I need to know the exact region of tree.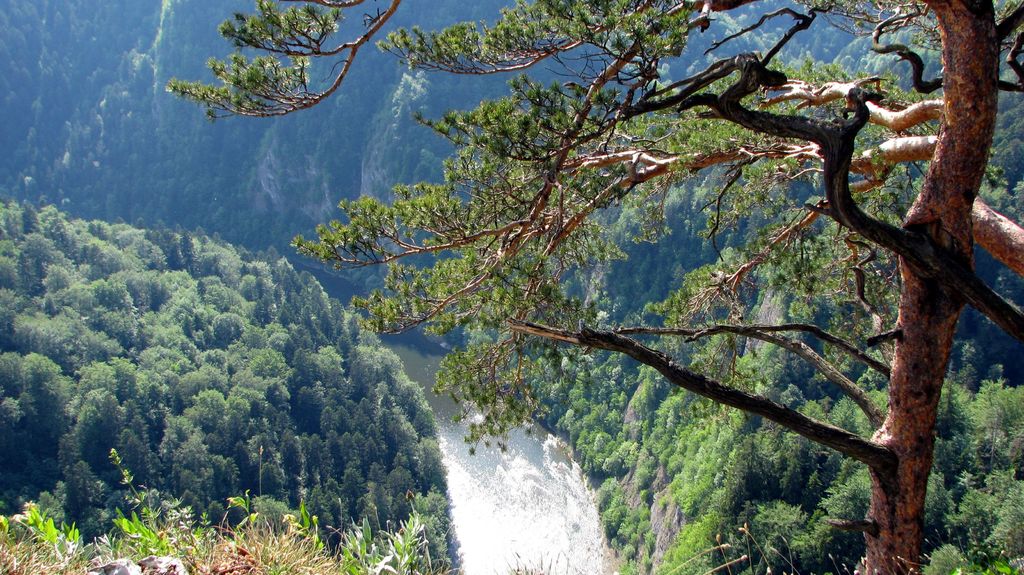
Region: rect(12, 232, 48, 297).
